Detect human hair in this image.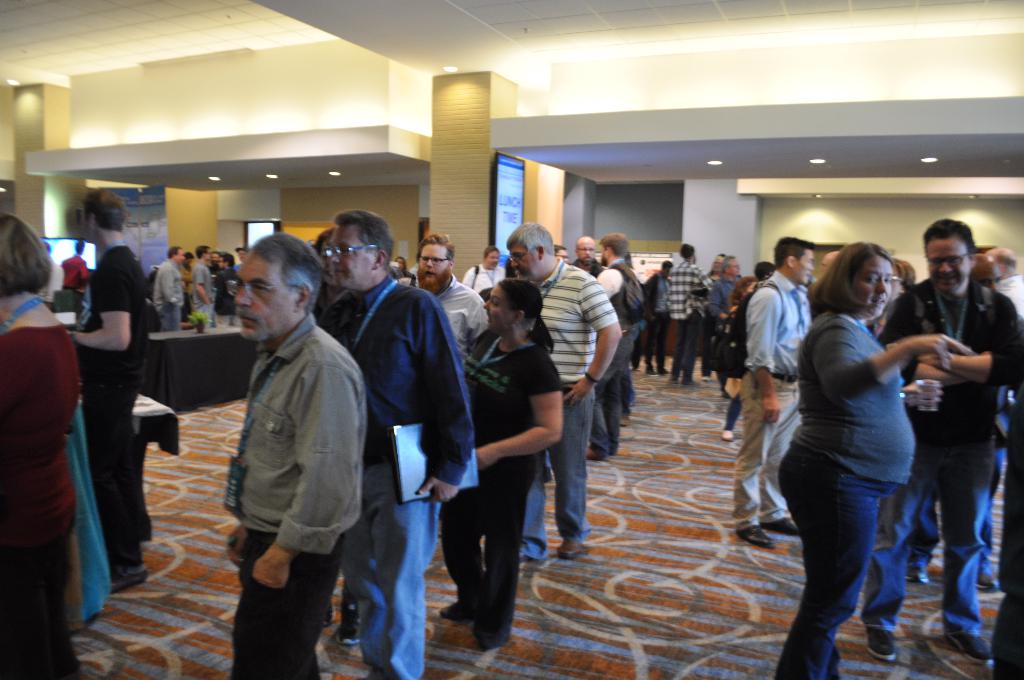
Detection: 414,229,456,270.
